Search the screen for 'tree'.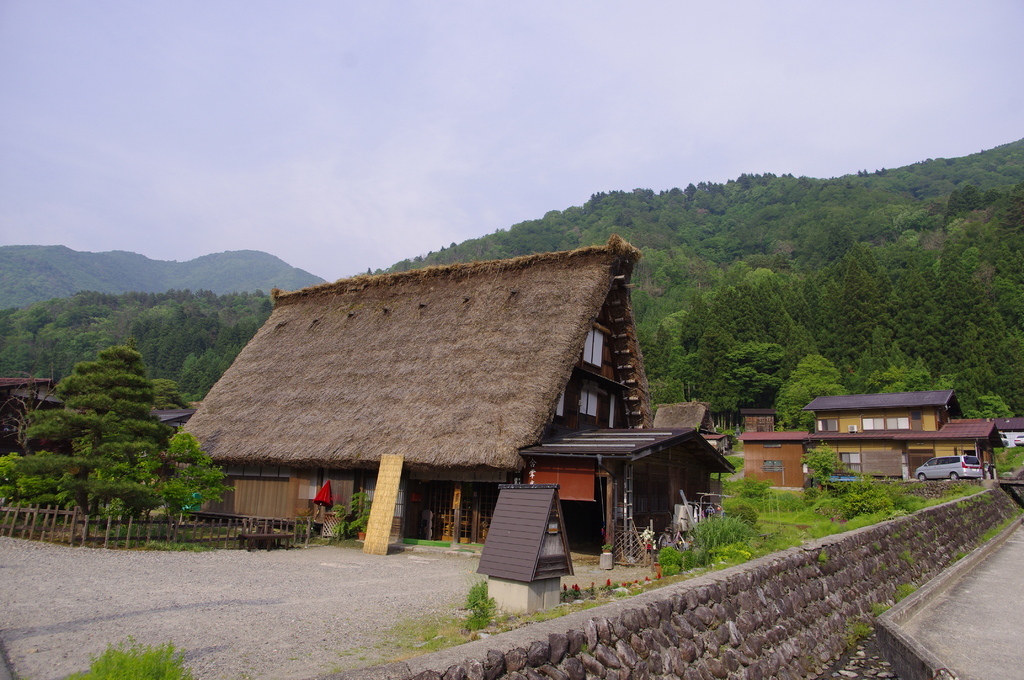
Found at (x1=698, y1=326, x2=786, y2=432).
